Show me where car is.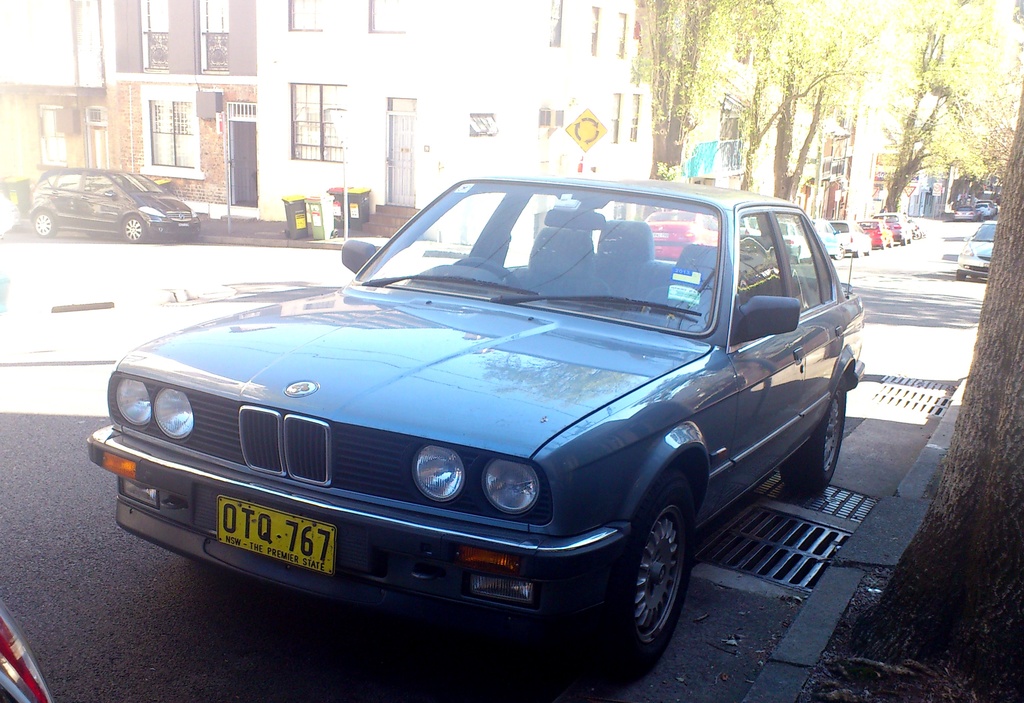
car is at (x1=861, y1=223, x2=886, y2=244).
